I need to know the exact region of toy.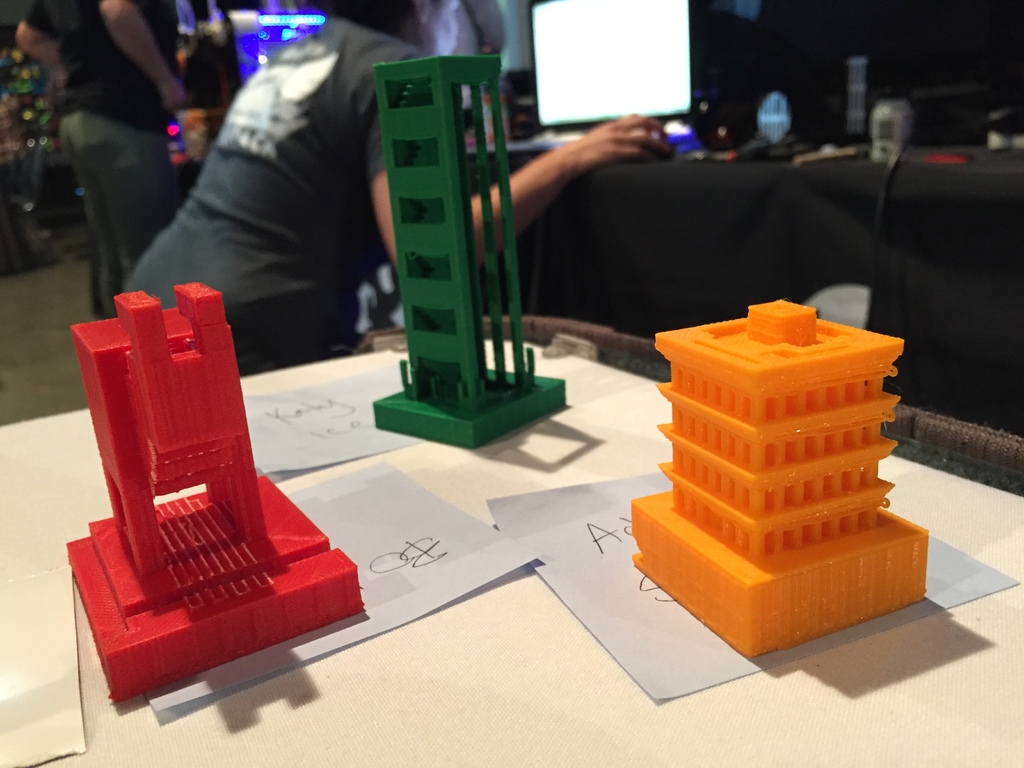
Region: [left=373, top=48, right=561, bottom=451].
